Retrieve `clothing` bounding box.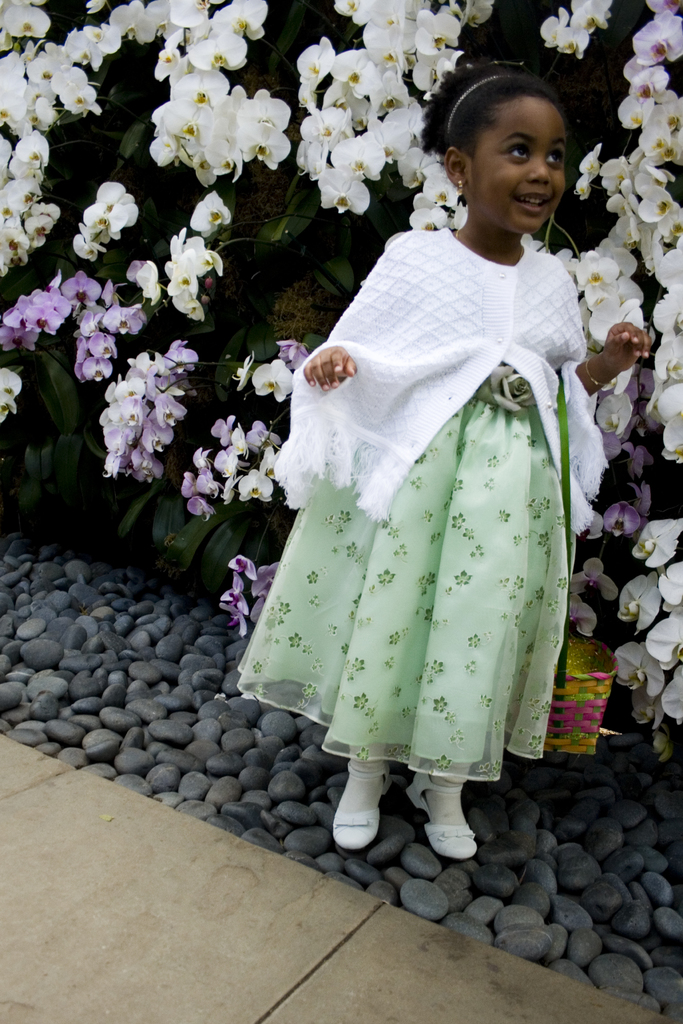
Bounding box: rect(247, 195, 603, 812).
